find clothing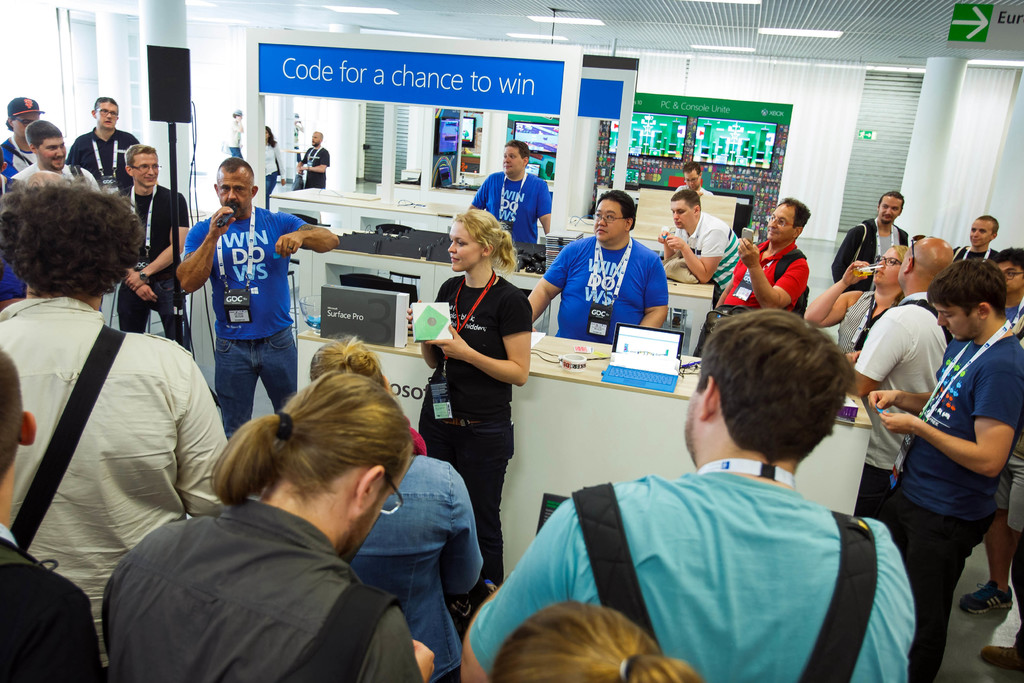
[225, 115, 245, 161]
